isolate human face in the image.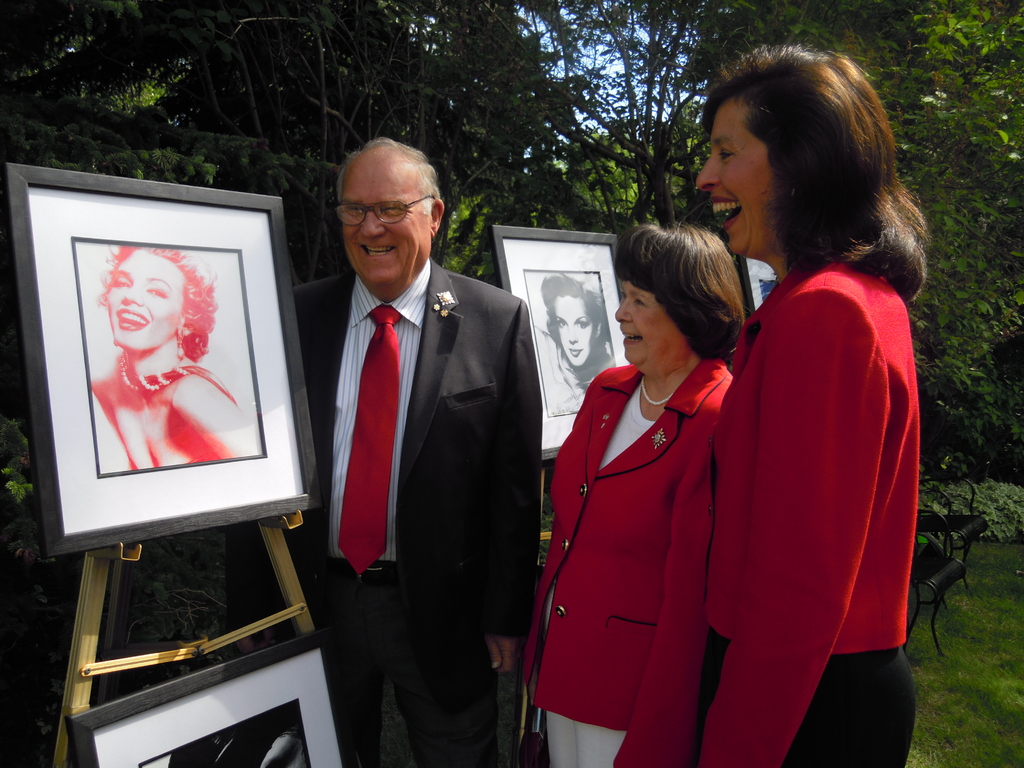
Isolated region: Rect(611, 282, 686, 373).
